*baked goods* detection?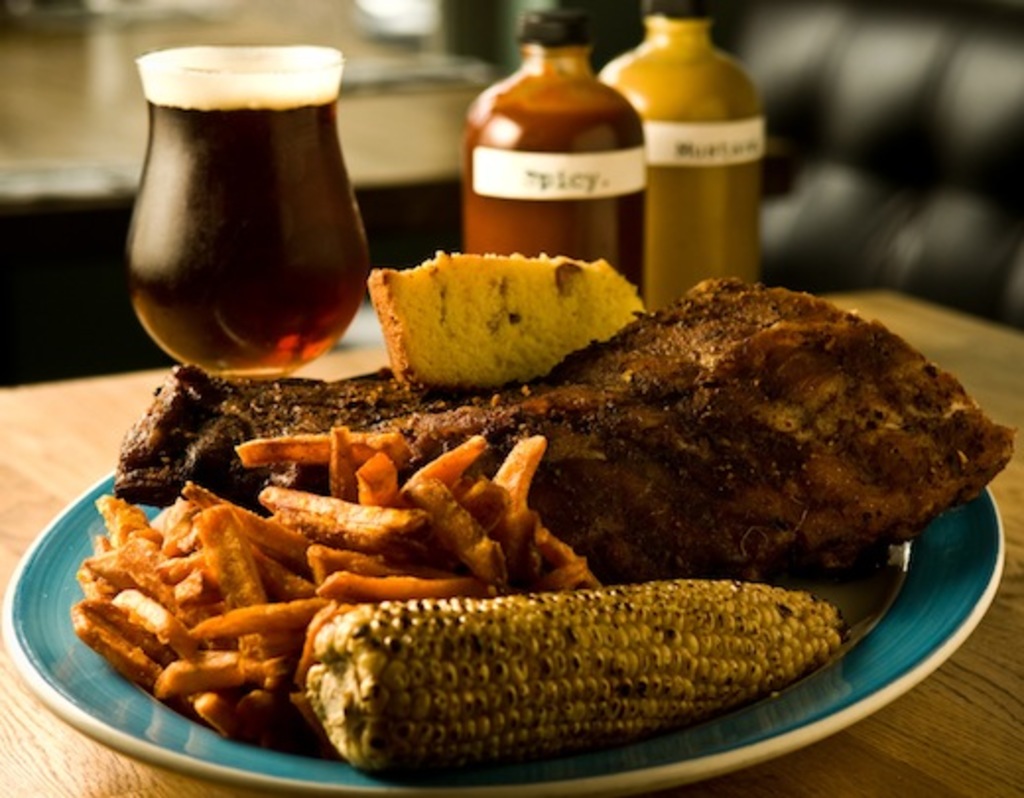
358,246,650,400
